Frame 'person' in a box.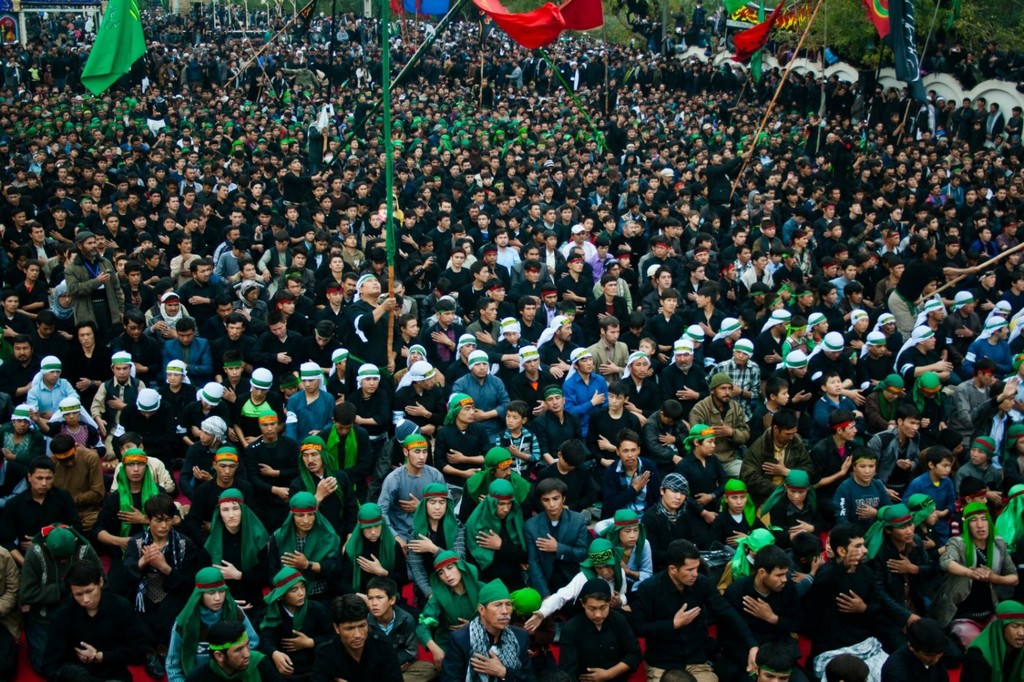
BBox(677, 423, 729, 517).
